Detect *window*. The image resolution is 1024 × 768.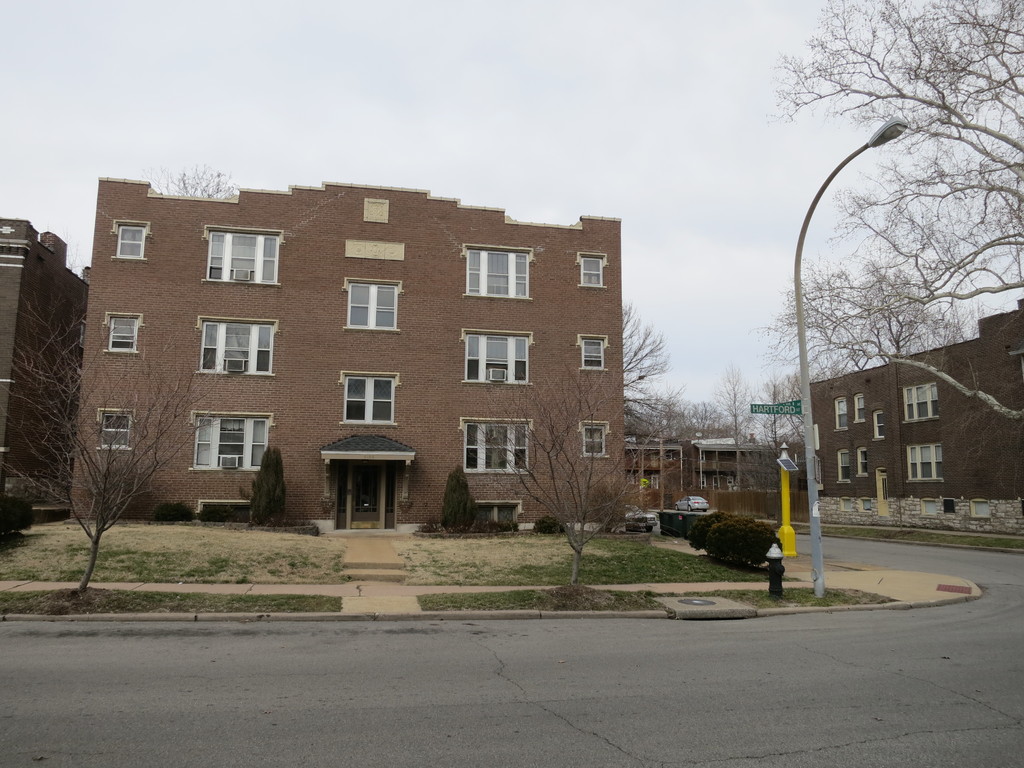
left=188, top=308, right=284, bottom=380.
